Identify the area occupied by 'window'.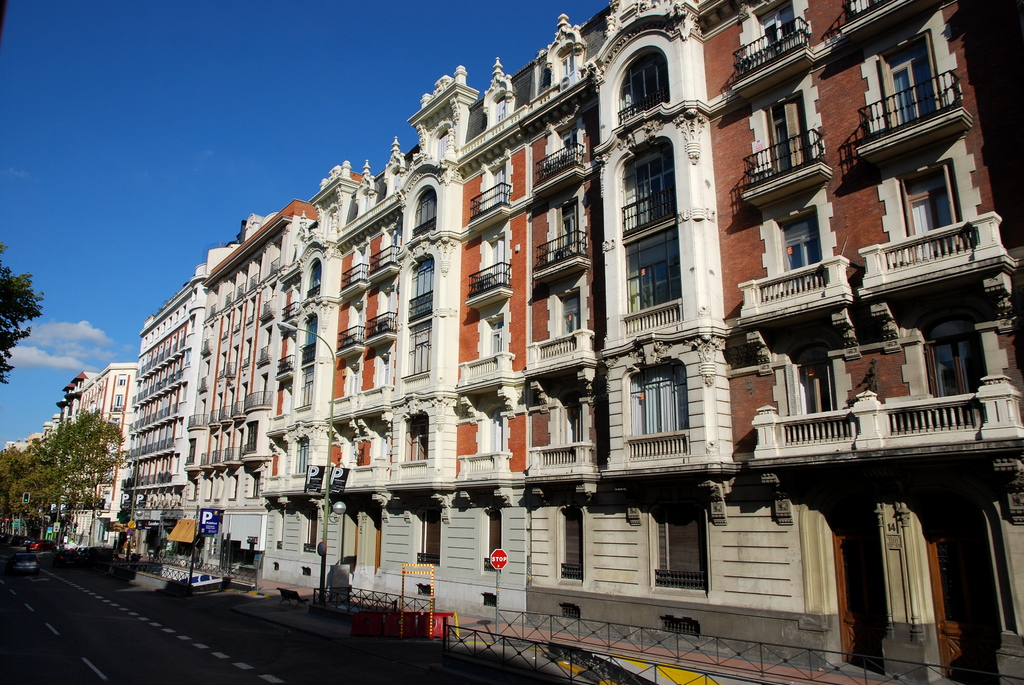
Area: rect(300, 313, 316, 366).
